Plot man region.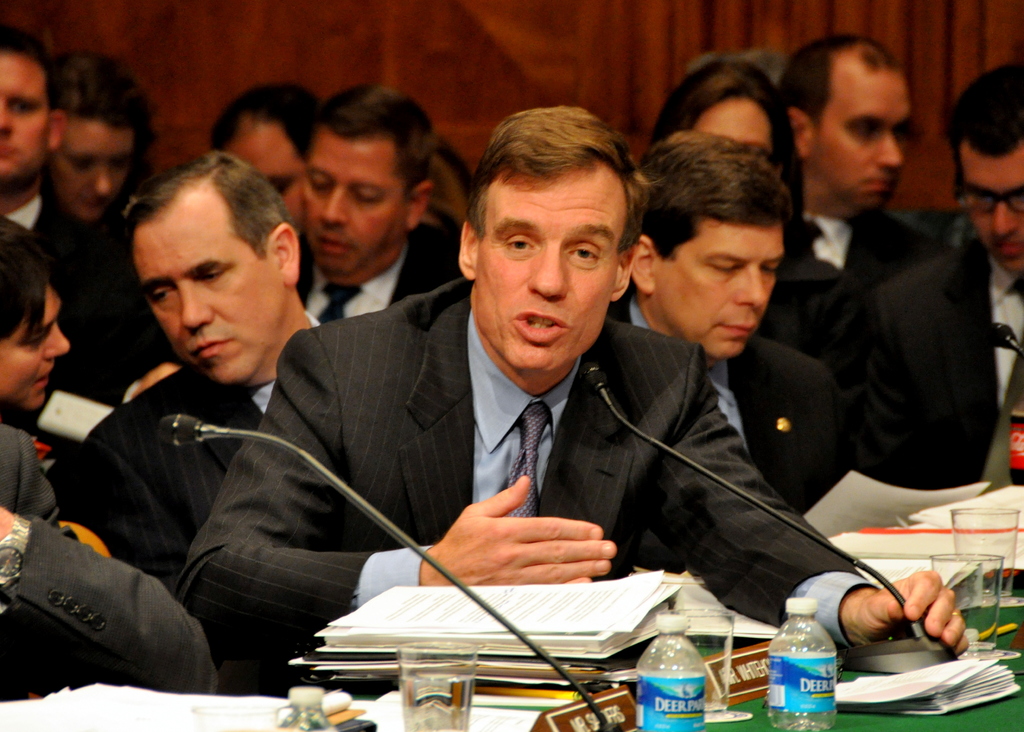
Plotted at crop(604, 132, 845, 516).
